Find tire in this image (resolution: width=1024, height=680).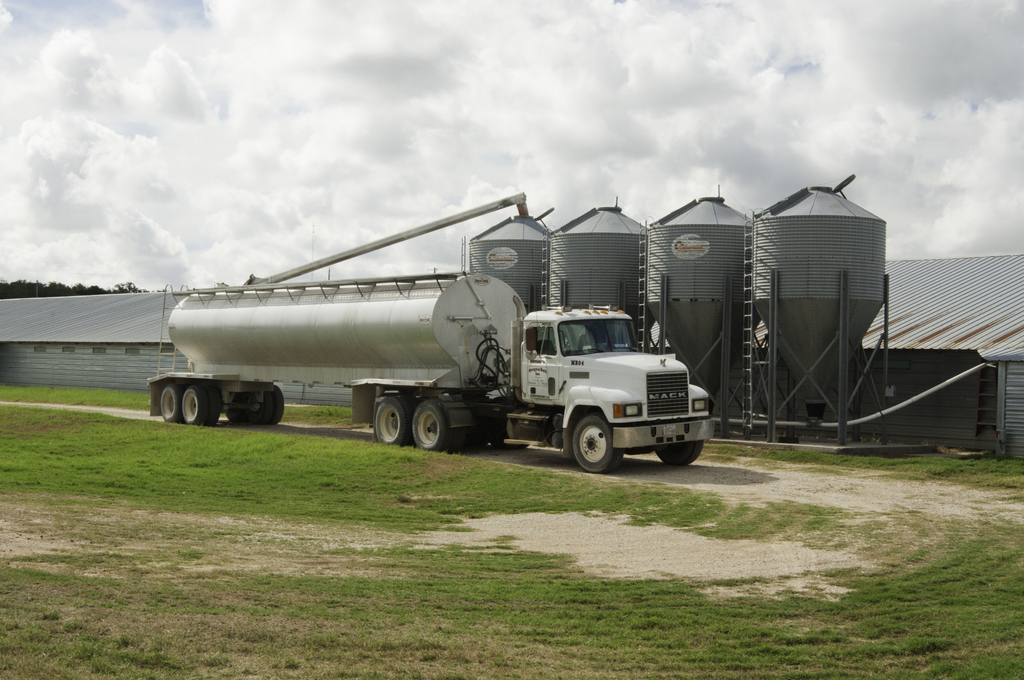
BBox(655, 439, 706, 467).
